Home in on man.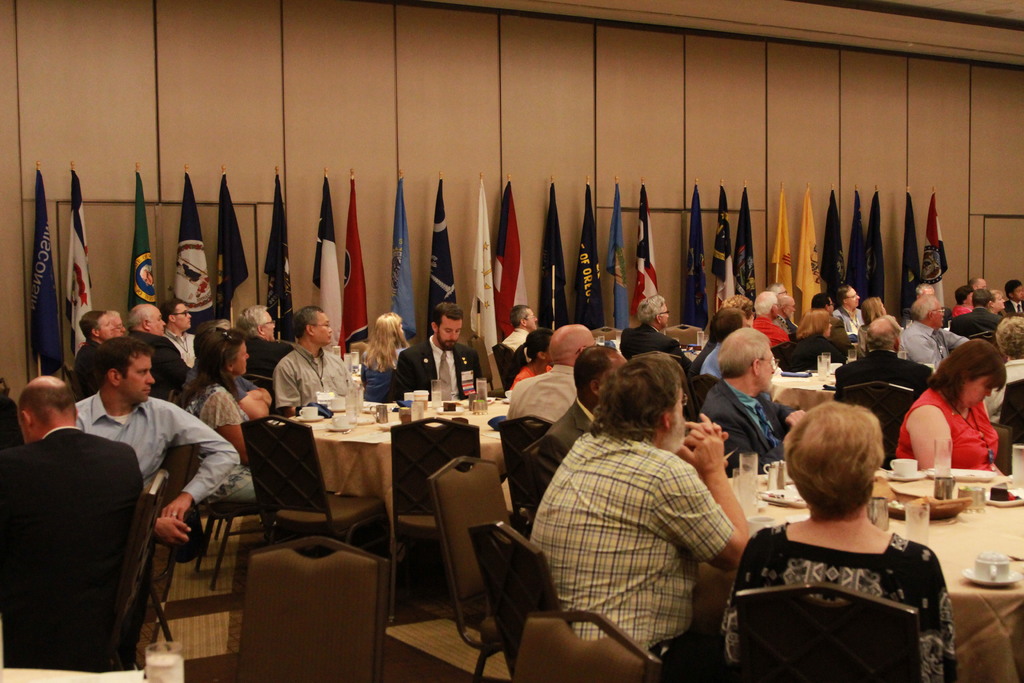
Homed in at detection(750, 290, 788, 345).
